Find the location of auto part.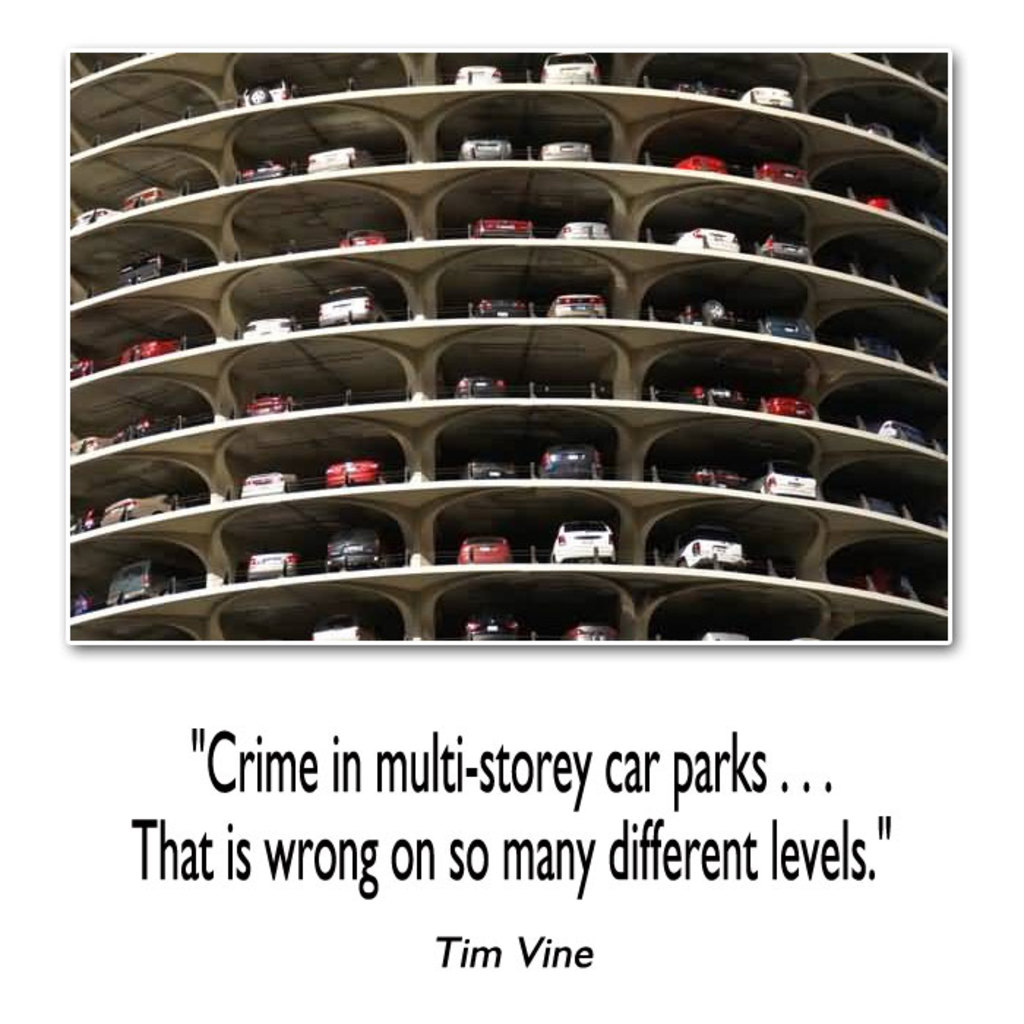
Location: region(540, 142, 591, 158).
